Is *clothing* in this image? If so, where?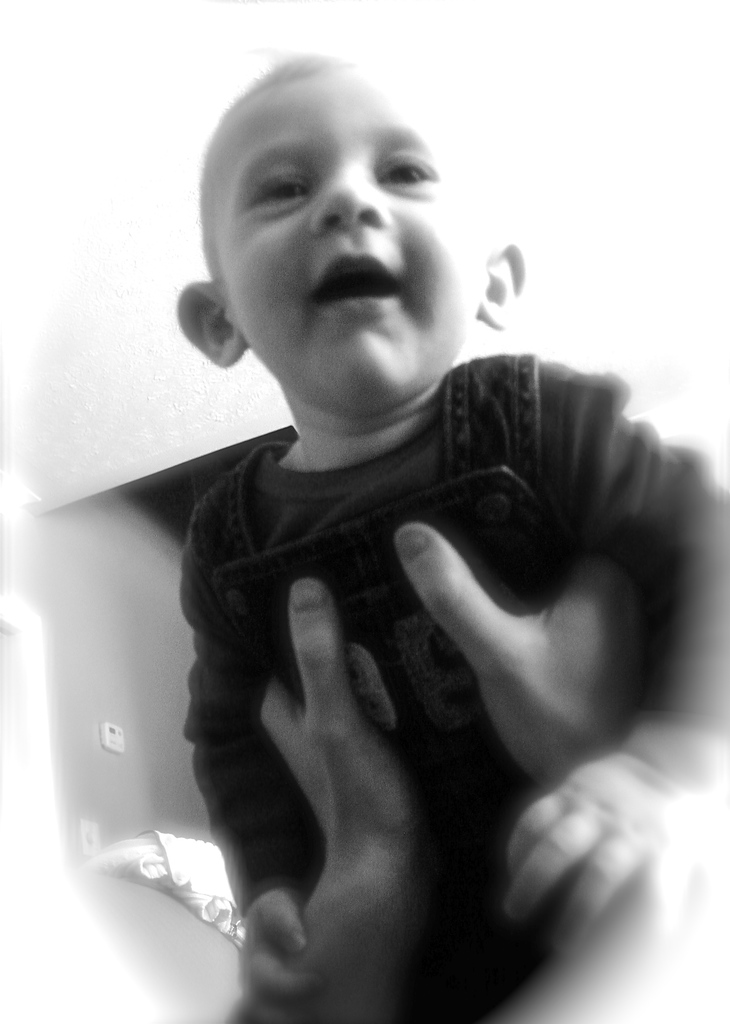
Yes, at bbox(166, 330, 729, 1020).
